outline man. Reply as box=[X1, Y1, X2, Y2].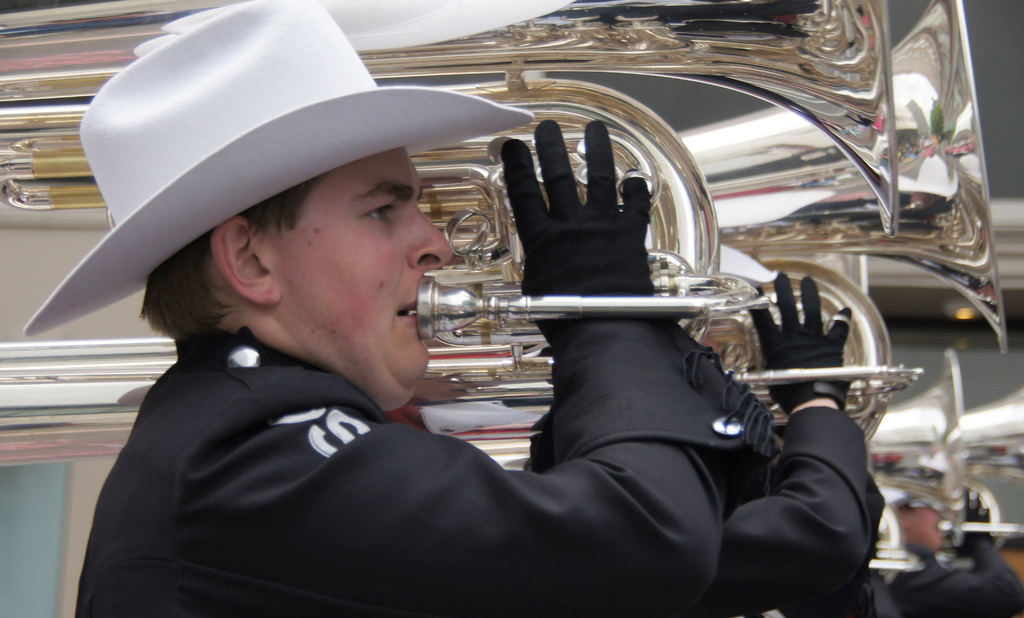
box=[54, 15, 954, 604].
